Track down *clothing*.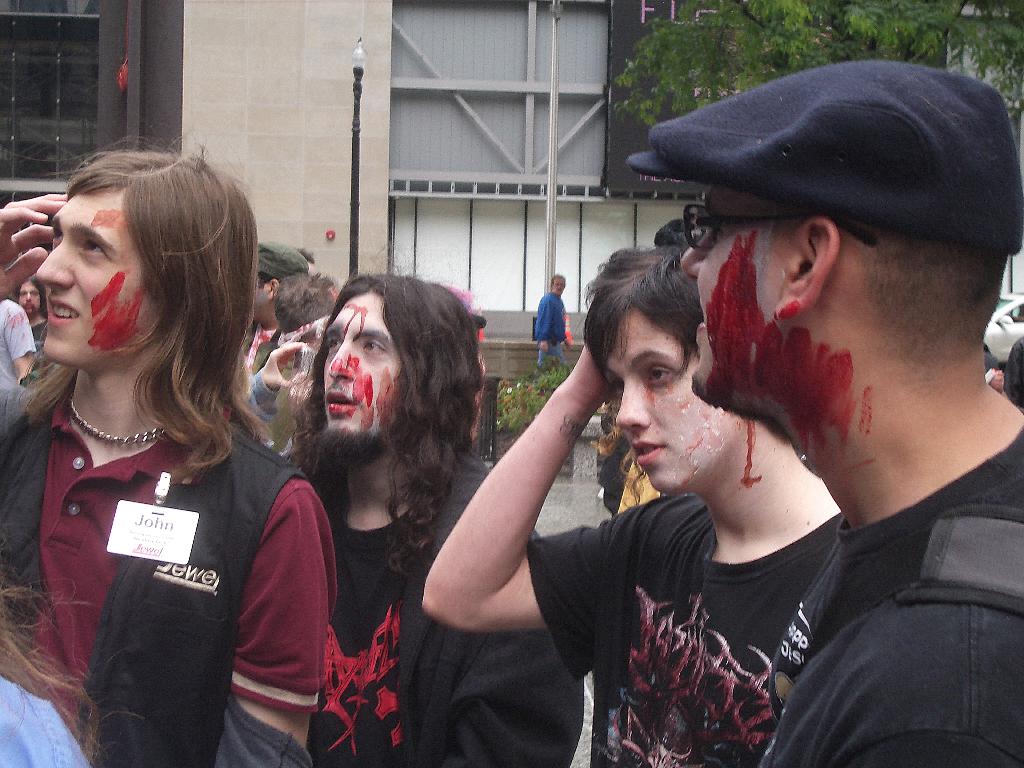
Tracked to [0,296,35,390].
